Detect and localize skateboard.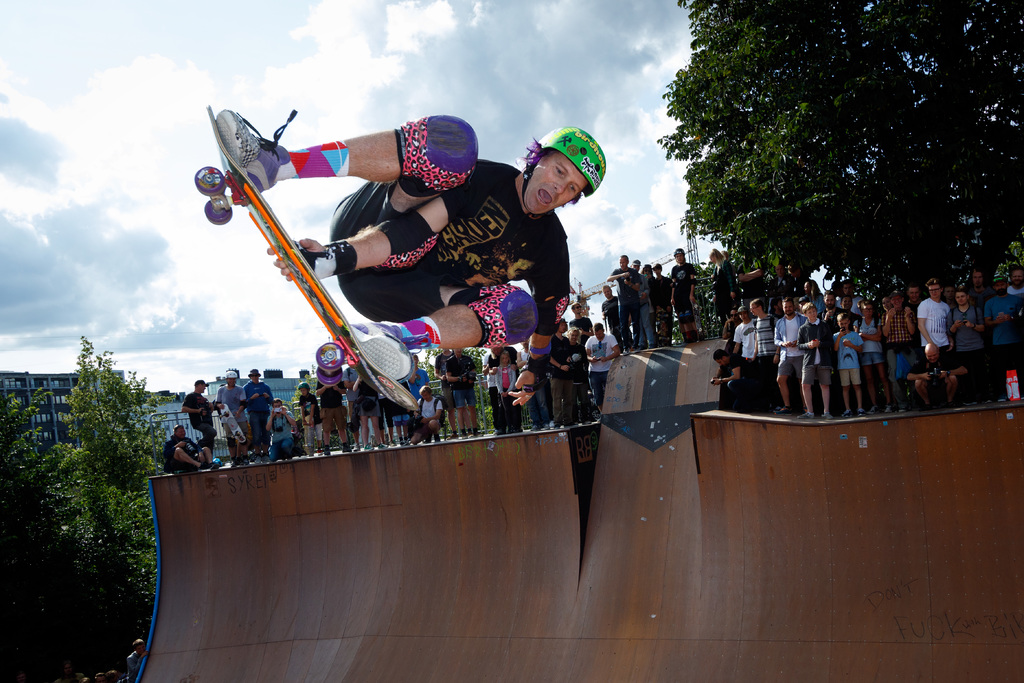
Localized at [299, 417, 312, 457].
